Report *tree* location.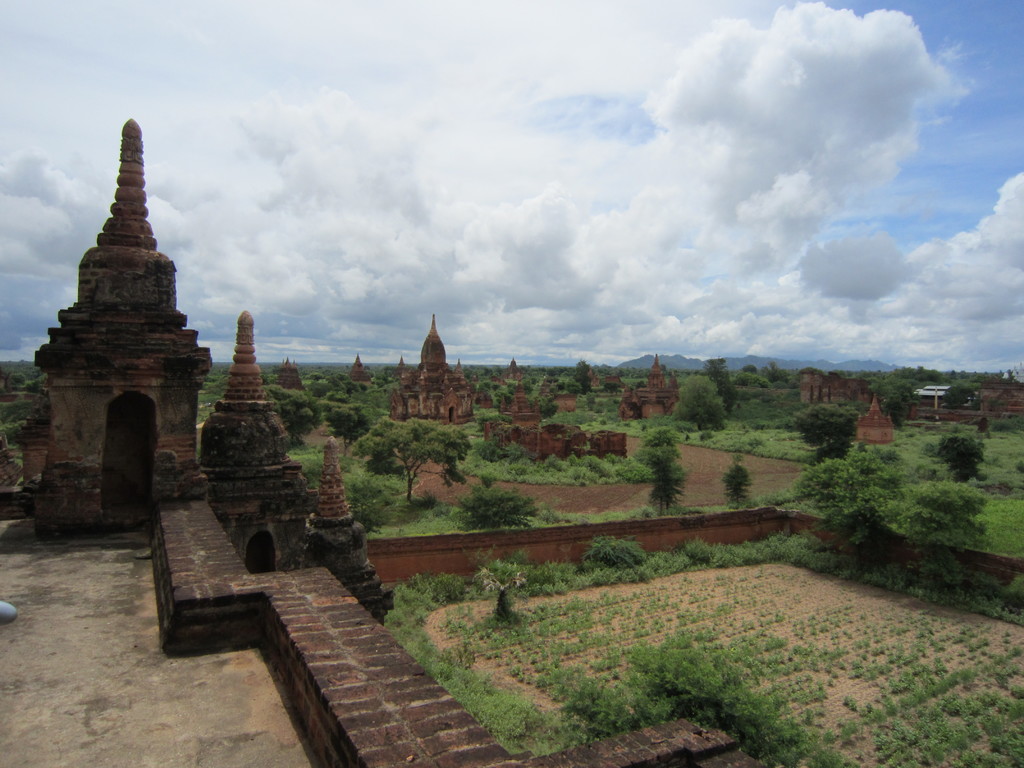
Report: region(849, 370, 920, 433).
